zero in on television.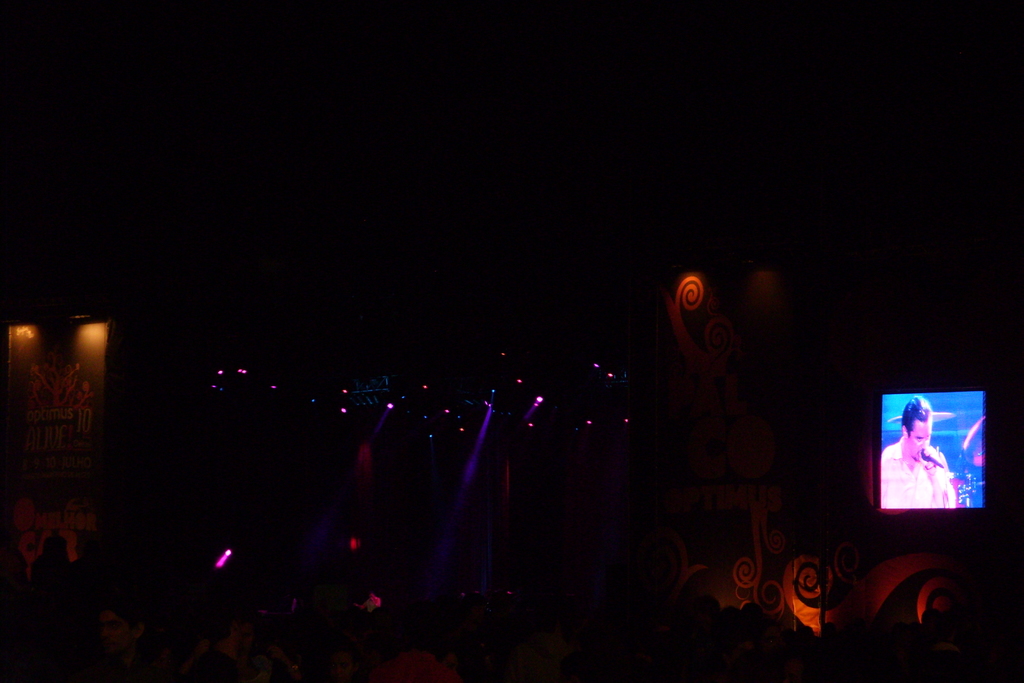
Zeroed in: (872, 390, 990, 516).
